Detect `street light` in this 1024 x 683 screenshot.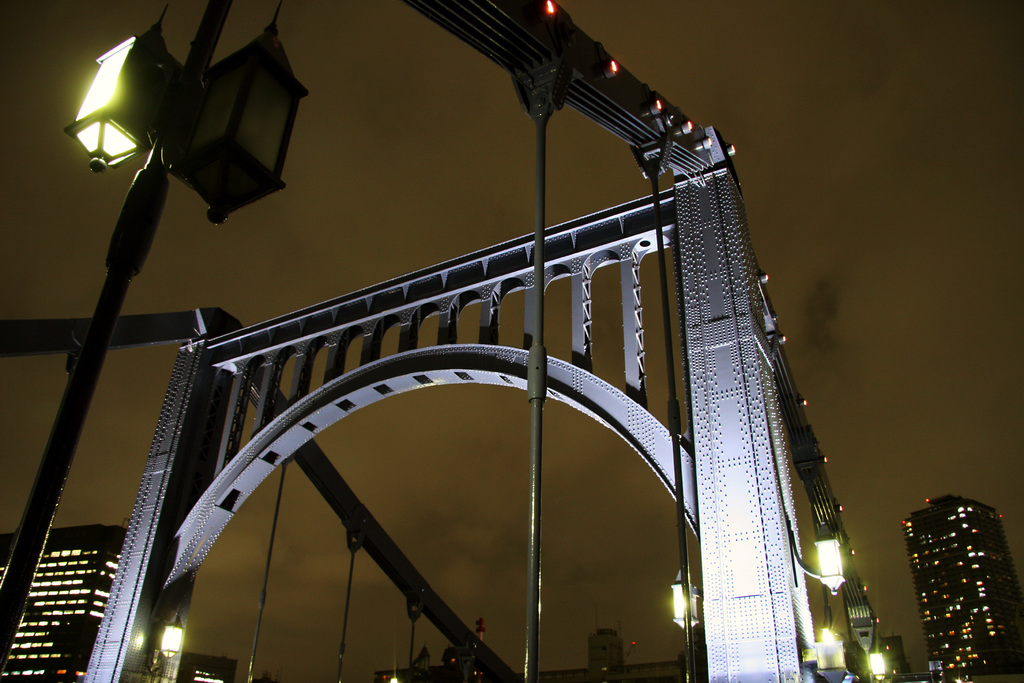
Detection: 867, 644, 893, 682.
